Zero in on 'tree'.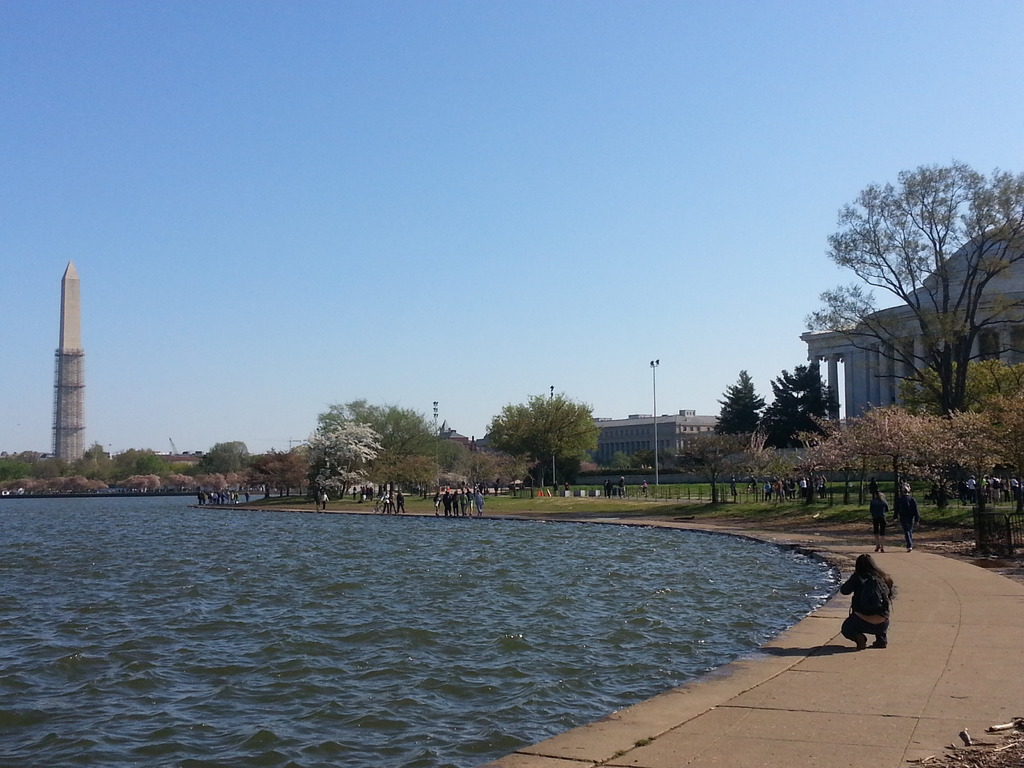
Zeroed in: region(241, 454, 287, 493).
